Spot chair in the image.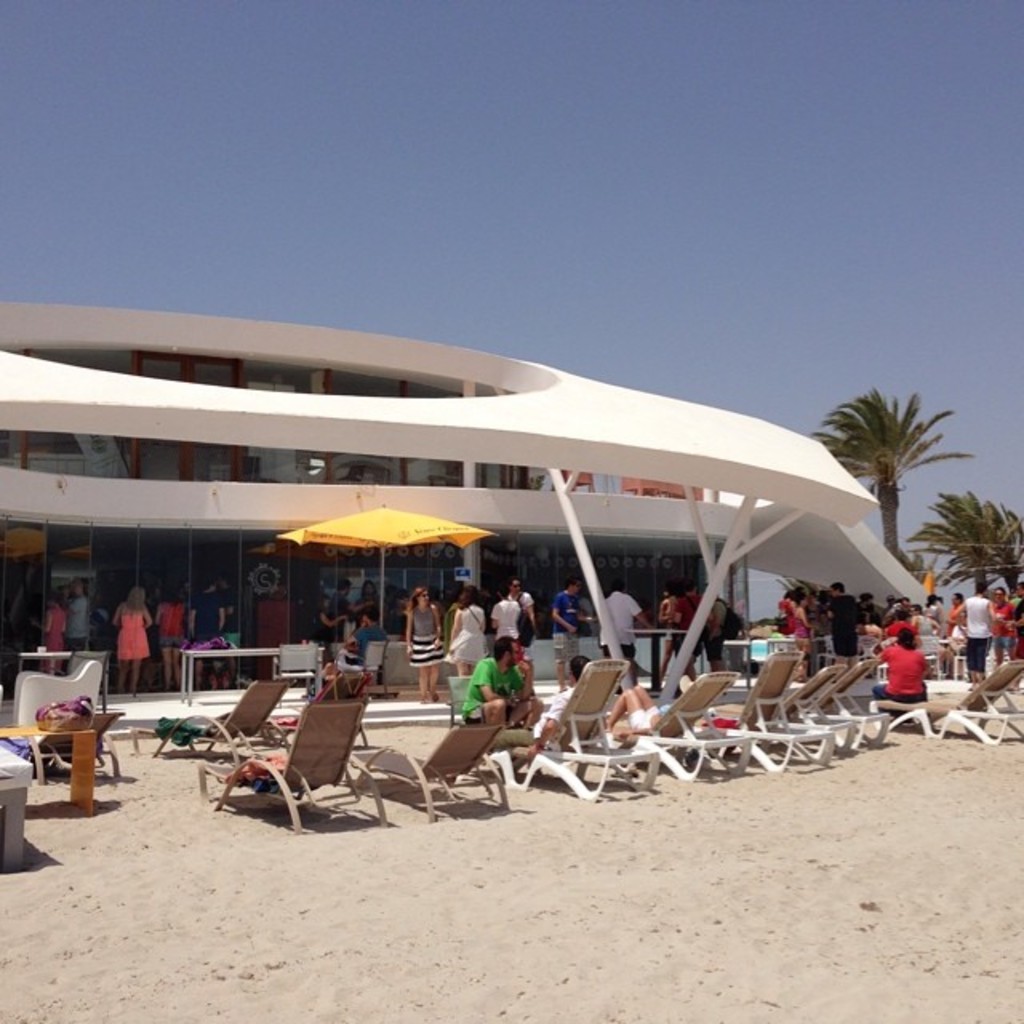
chair found at rect(789, 664, 853, 757).
